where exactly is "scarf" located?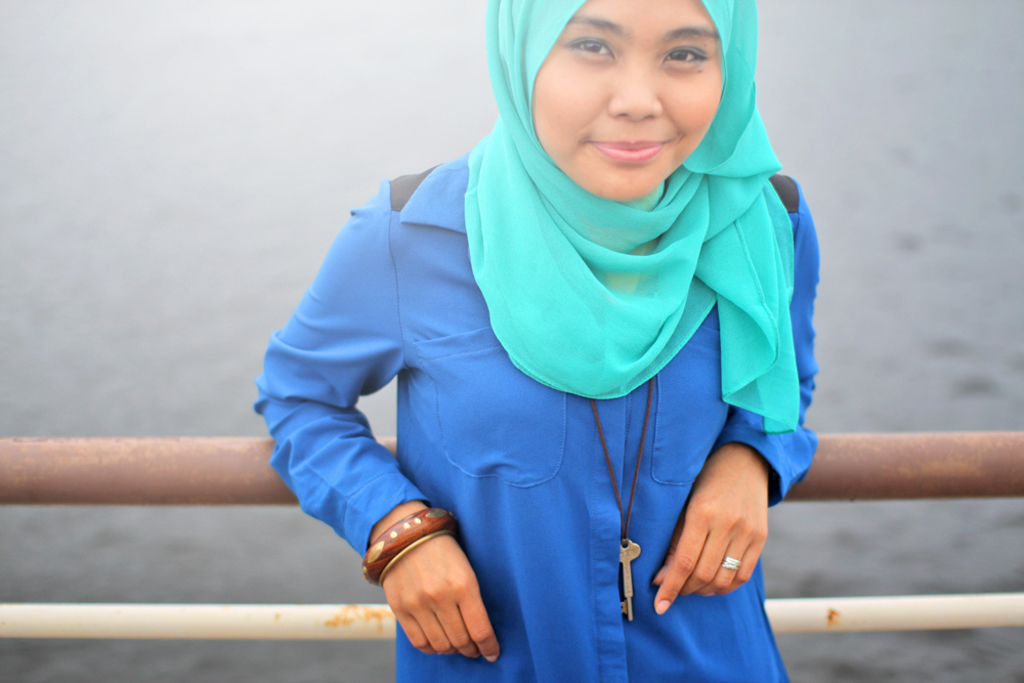
Its bounding box is left=462, top=0, right=801, bottom=433.
